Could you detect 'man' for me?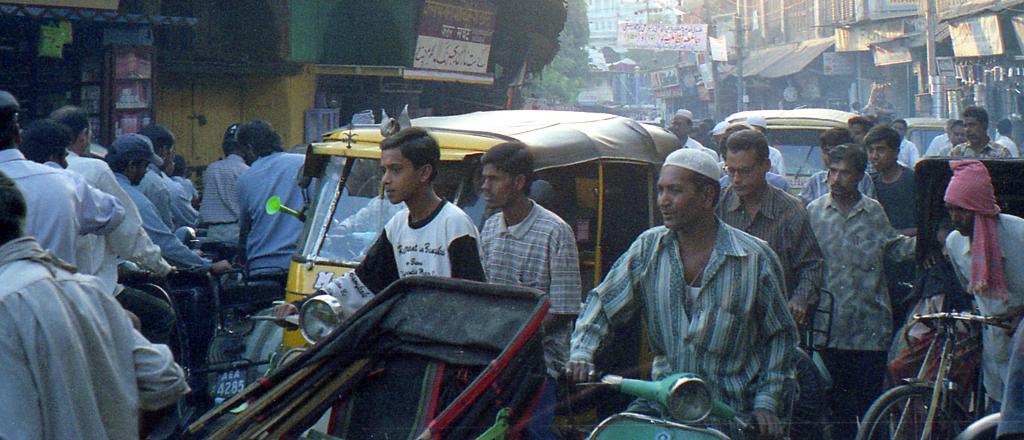
Detection result: box=[140, 122, 170, 229].
